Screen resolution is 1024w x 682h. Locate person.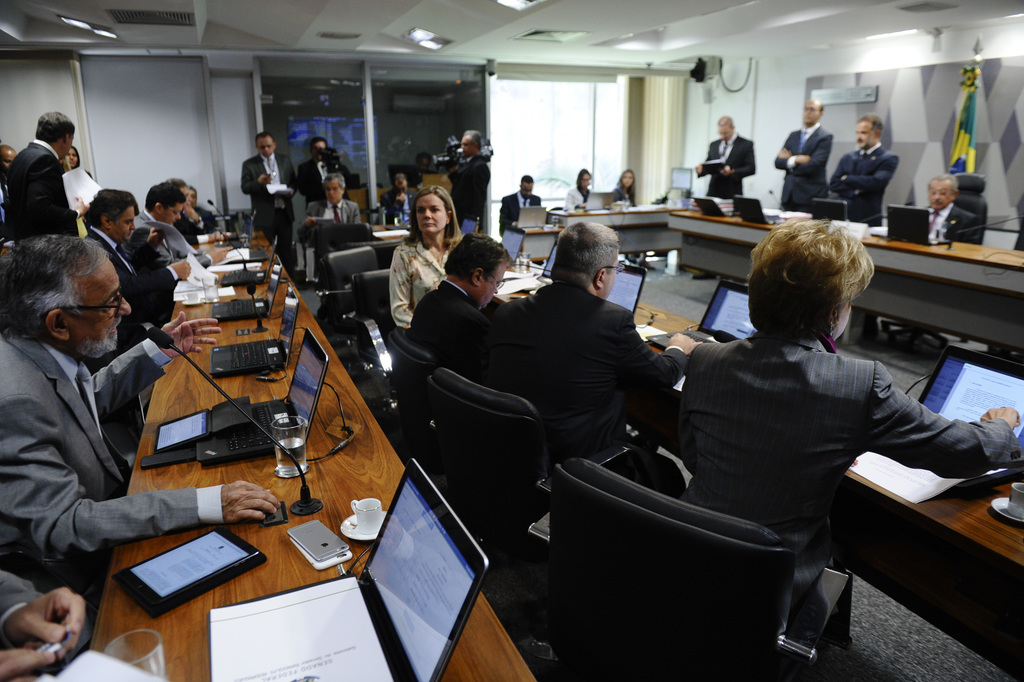
(656,227,1023,603).
